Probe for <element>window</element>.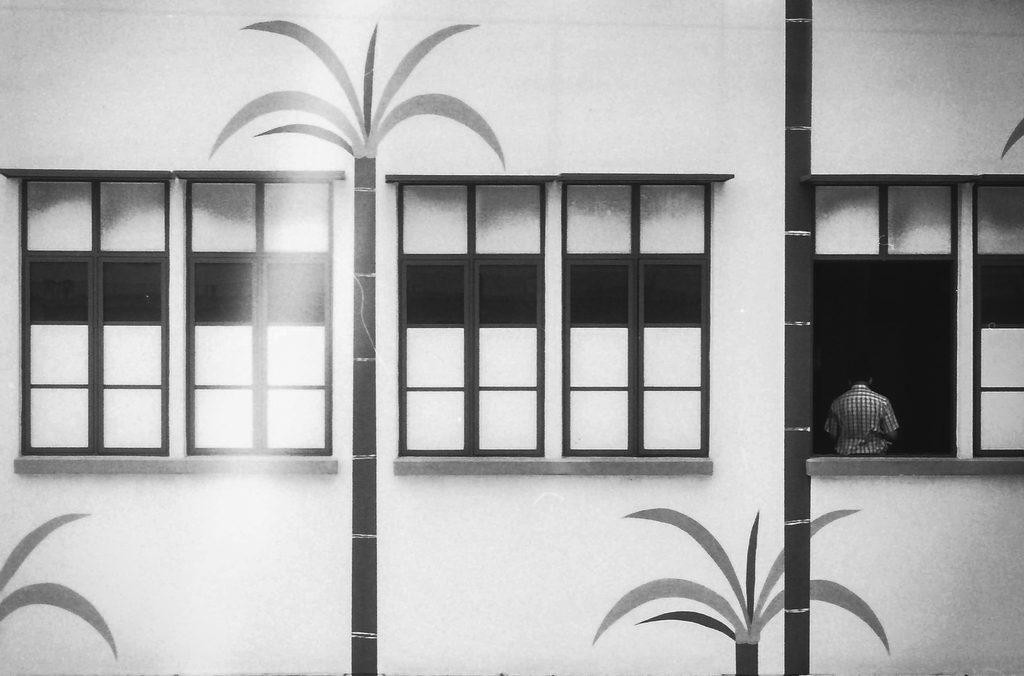
Probe result: region(177, 165, 346, 453).
